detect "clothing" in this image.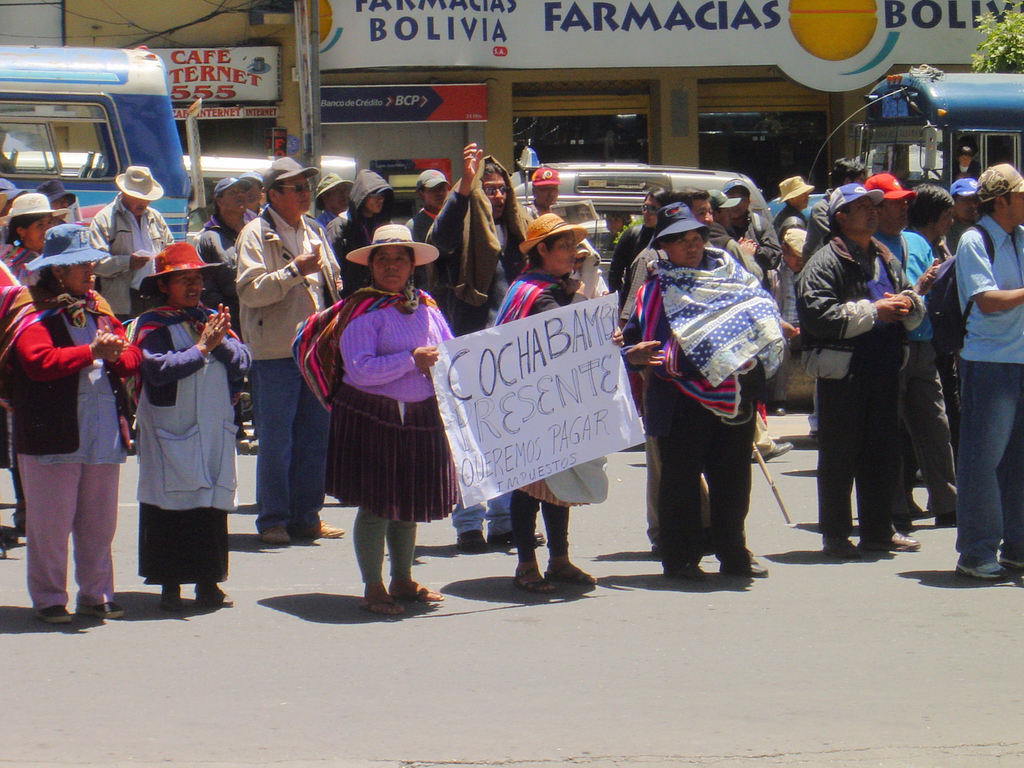
Detection: 492:262:614:518.
